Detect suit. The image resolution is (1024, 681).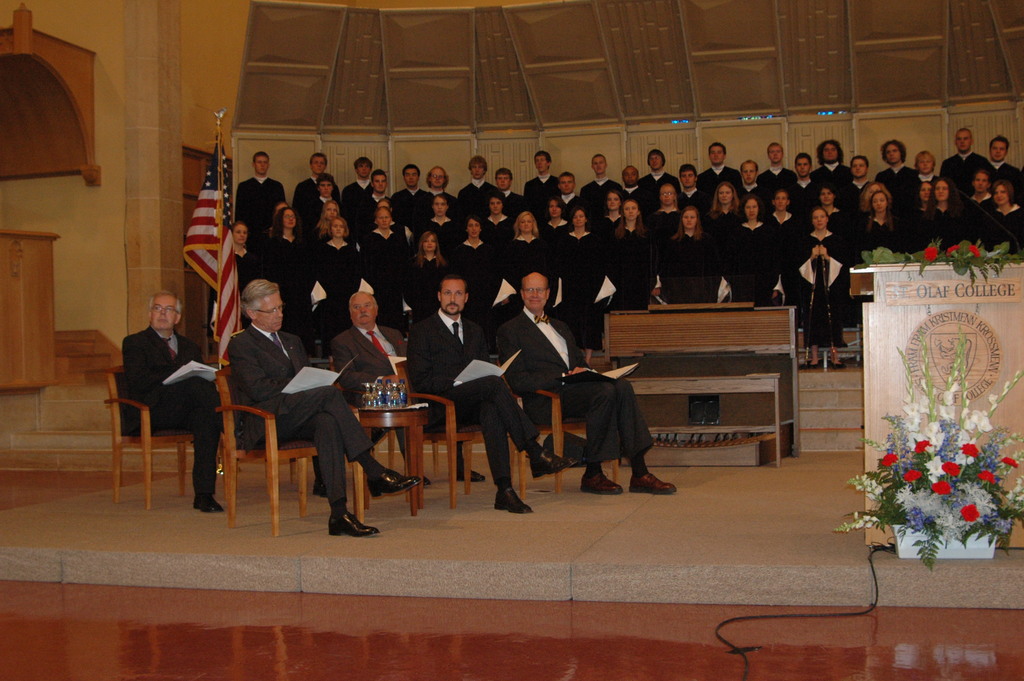
box=[120, 324, 225, 495].
